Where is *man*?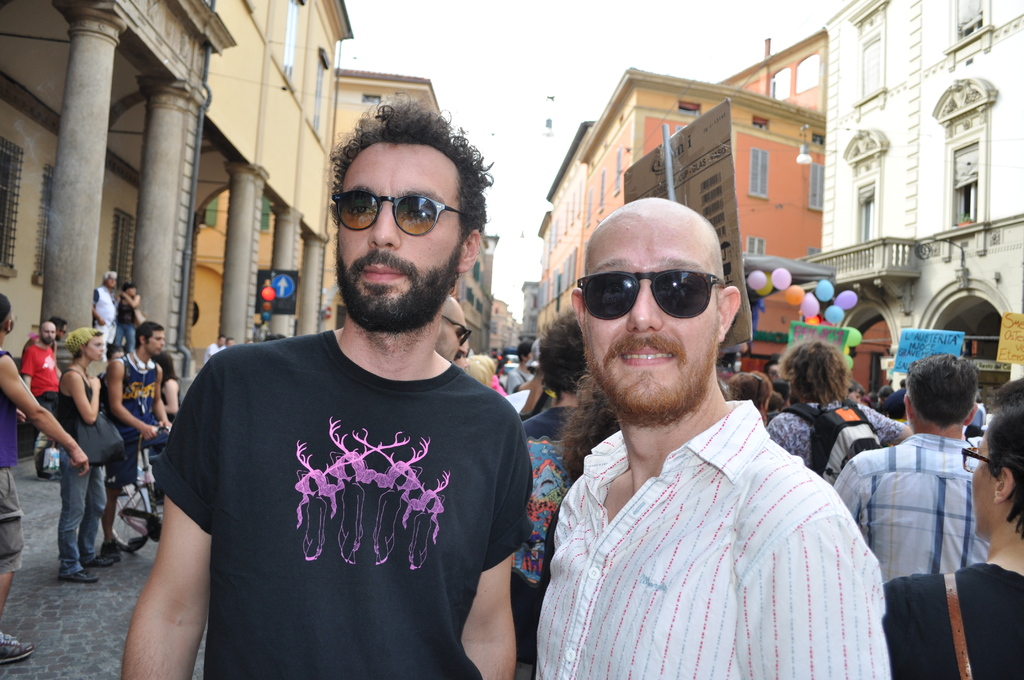
(122,98,536,679).
